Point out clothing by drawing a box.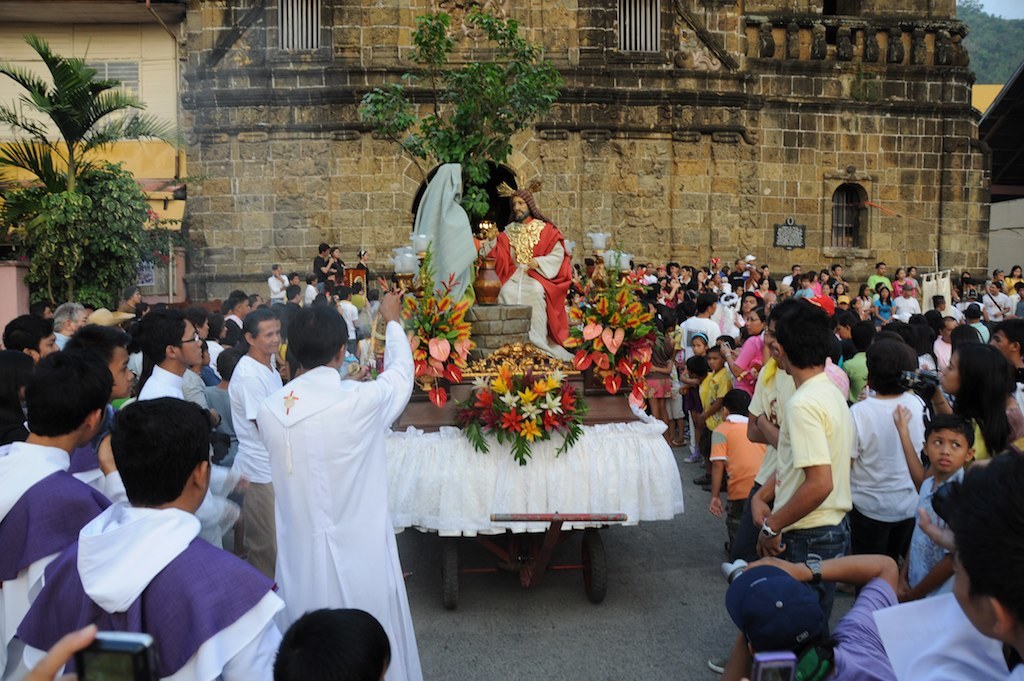
box=[877, 613, 1023, 680].
